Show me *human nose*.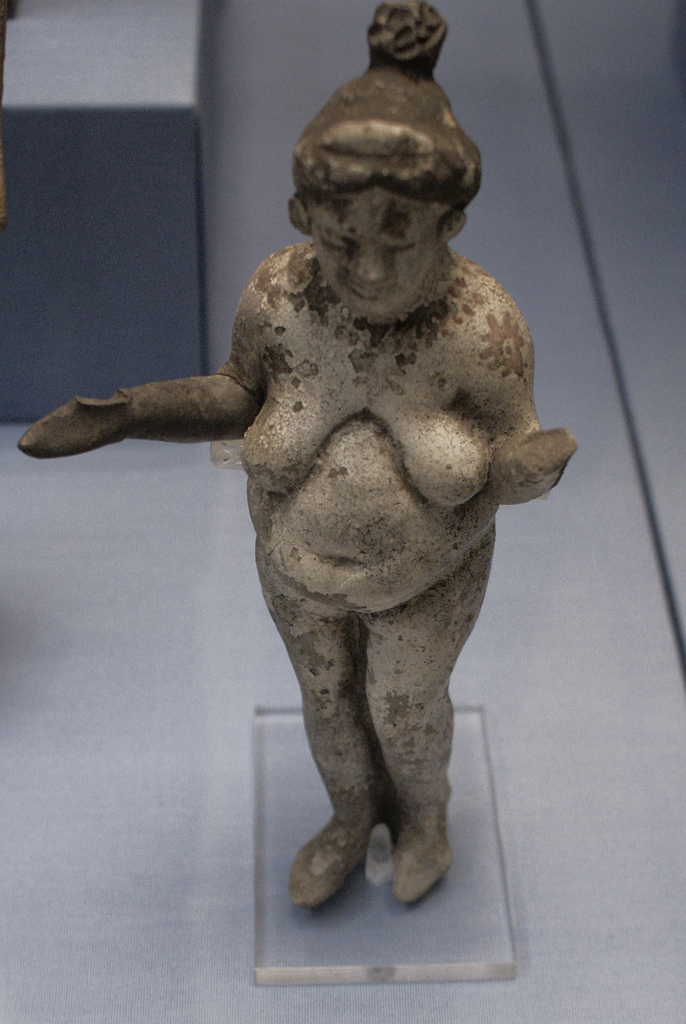
*human nose* is here: 351/241/388/279.
